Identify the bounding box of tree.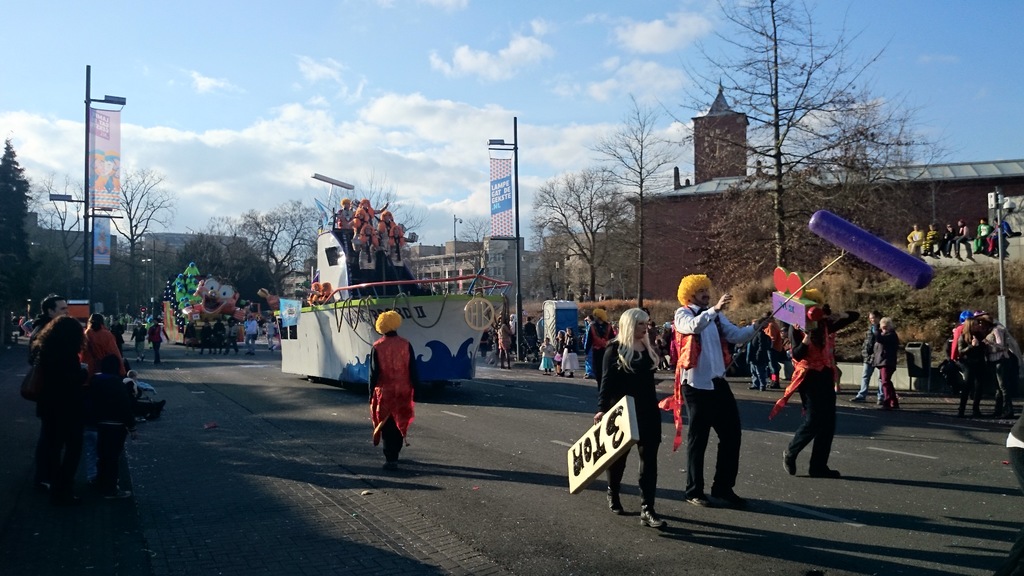
<bbox>168, 228, 203, 276</bbox>.
